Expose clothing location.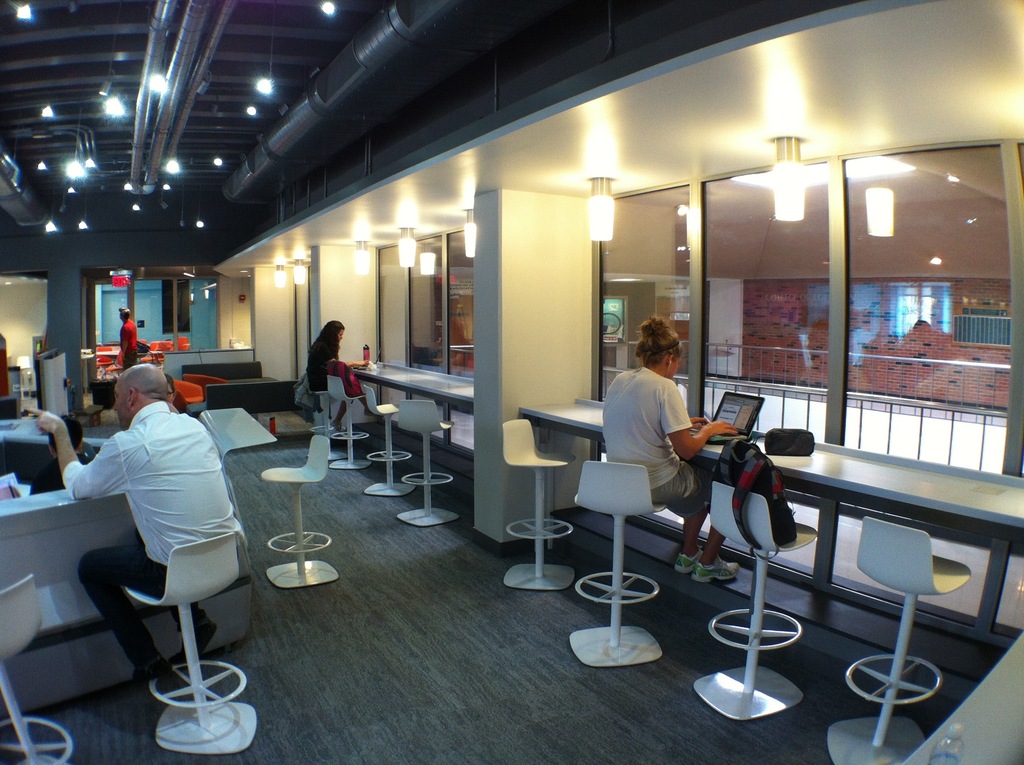
Exposed at 33:451:88:493.
